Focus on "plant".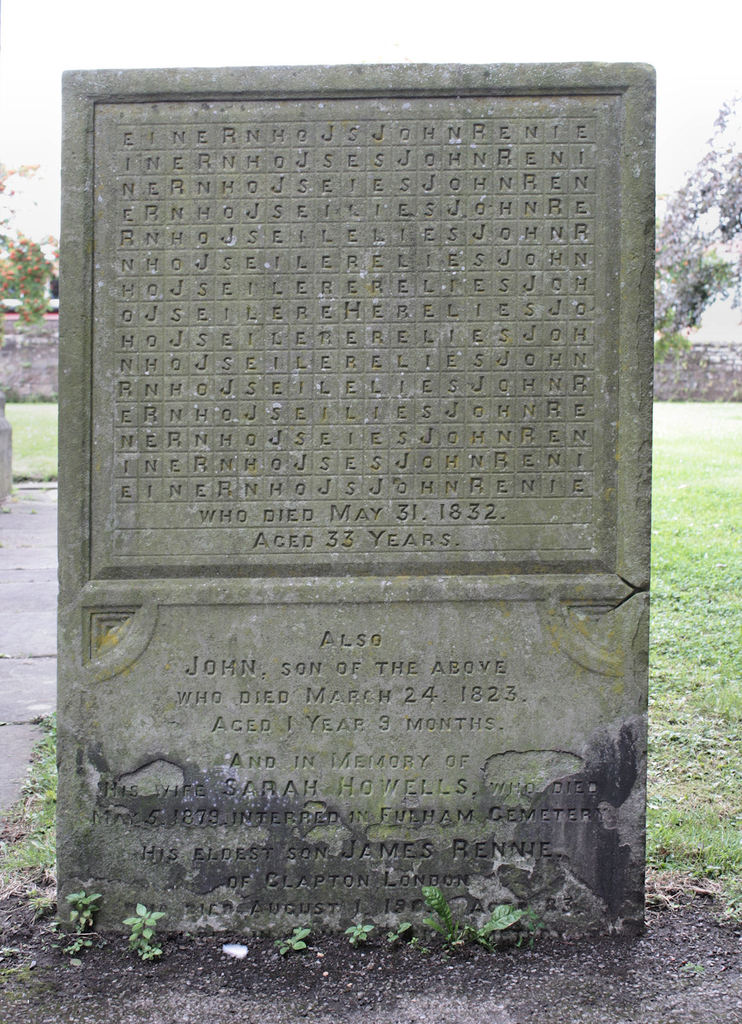
Focused at [left=417, top=883, right=529, bottom=942].
